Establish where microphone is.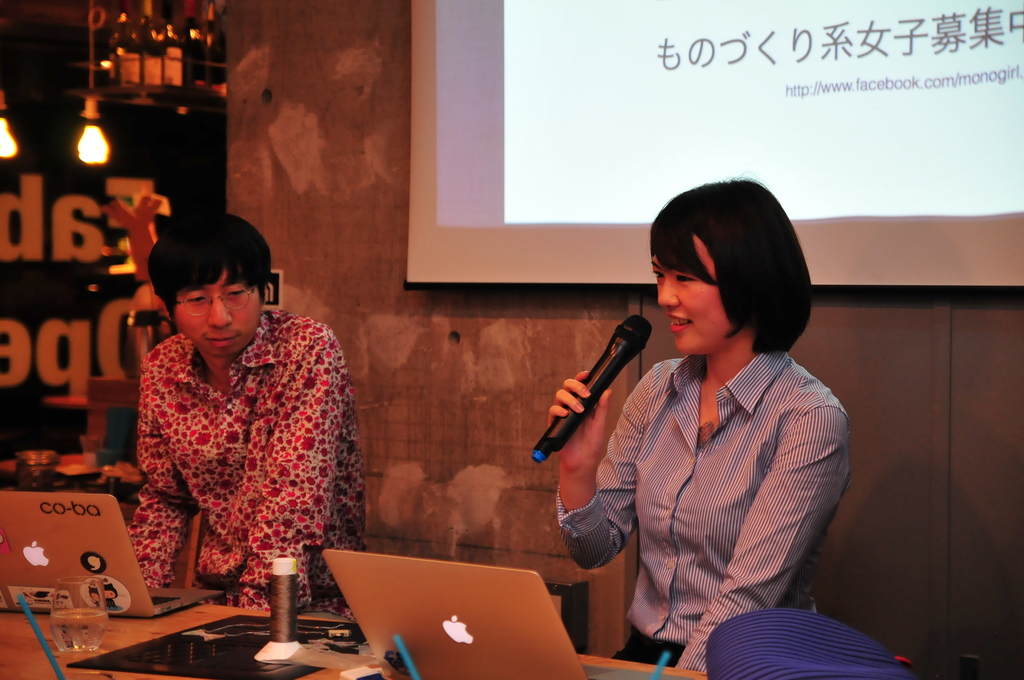
Established at <bbox>540, 325, 676, 462</bbox>.
